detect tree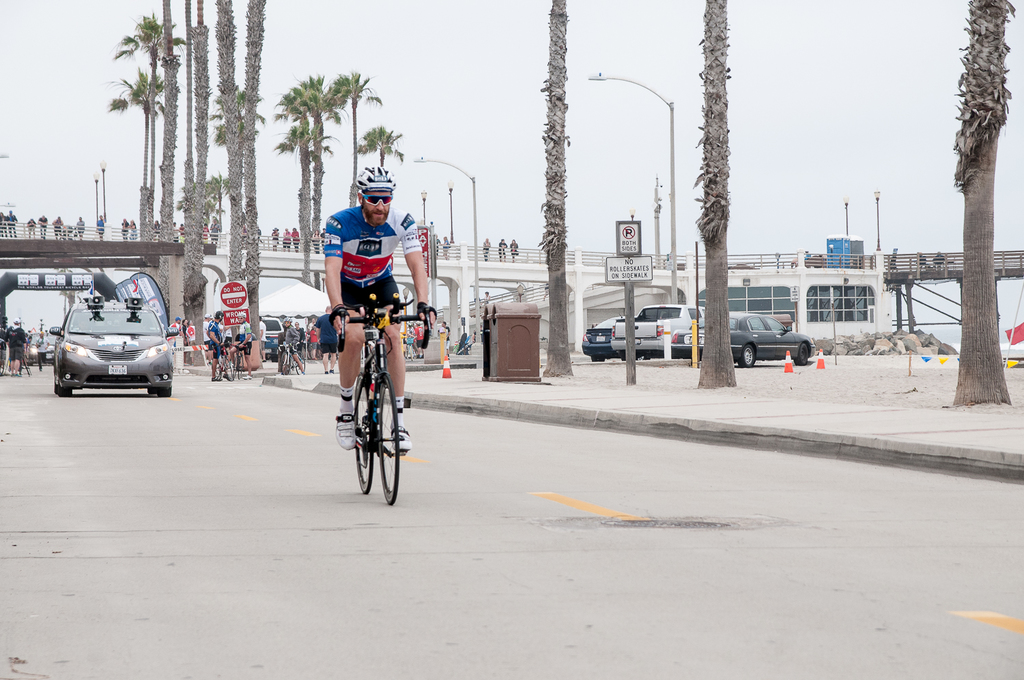
{"left": 324, "top": 66, "right": 382, "bottom": 206}
